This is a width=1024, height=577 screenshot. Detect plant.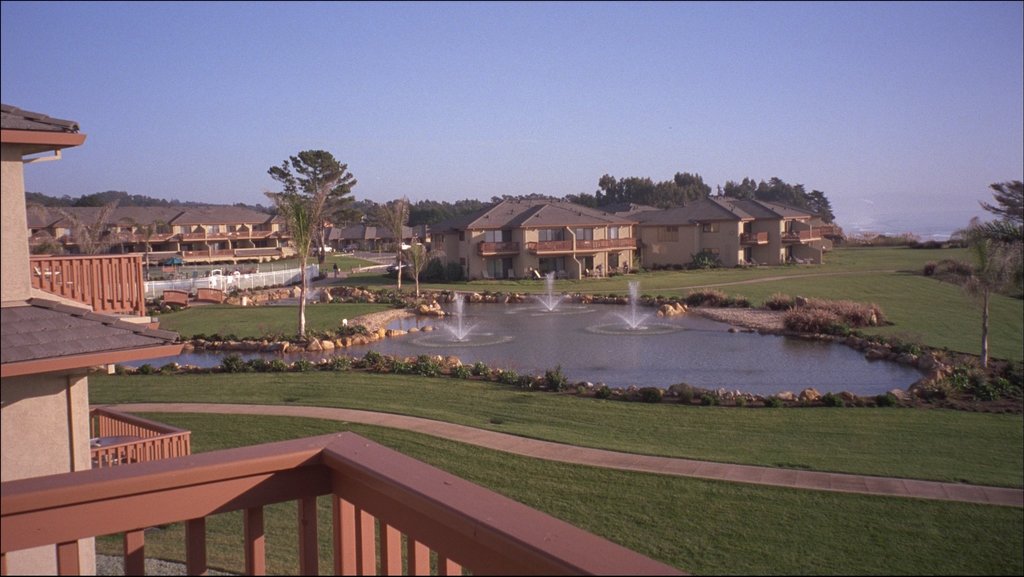
detection(692, 286, 758, 307).
